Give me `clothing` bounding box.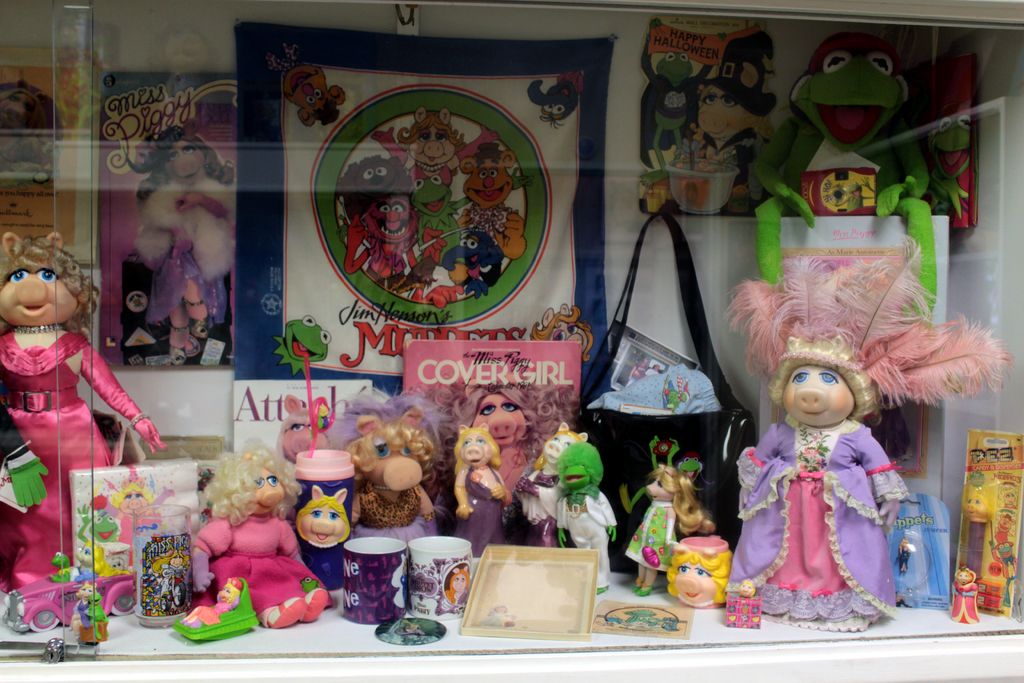
crop(508, 466, 560, 547).
